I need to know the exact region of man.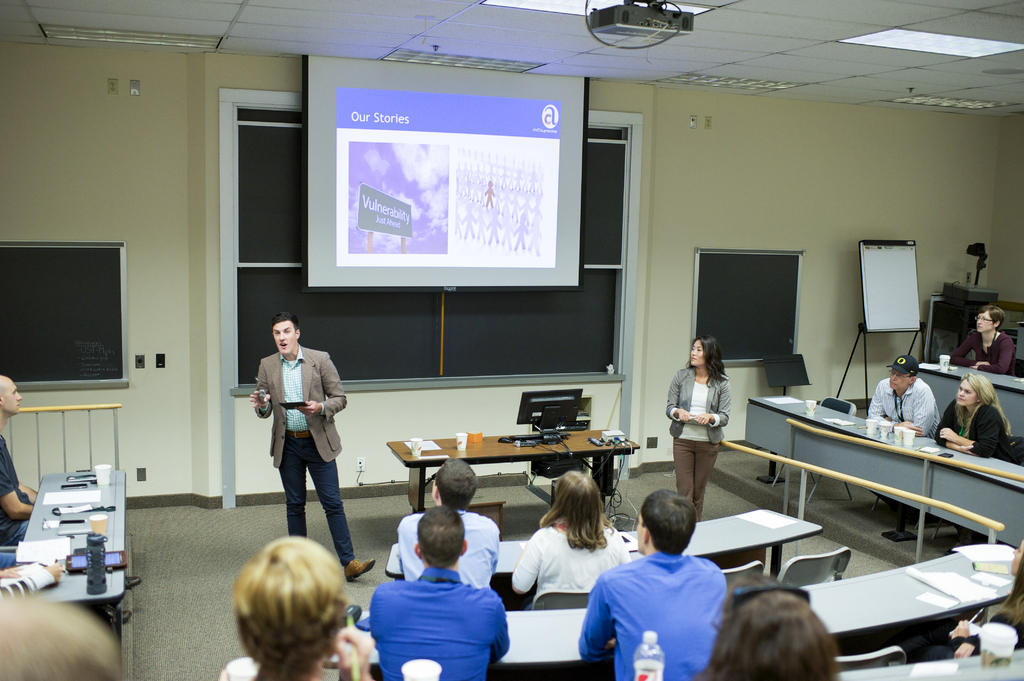
Region: 588, 499, 747, 678.
